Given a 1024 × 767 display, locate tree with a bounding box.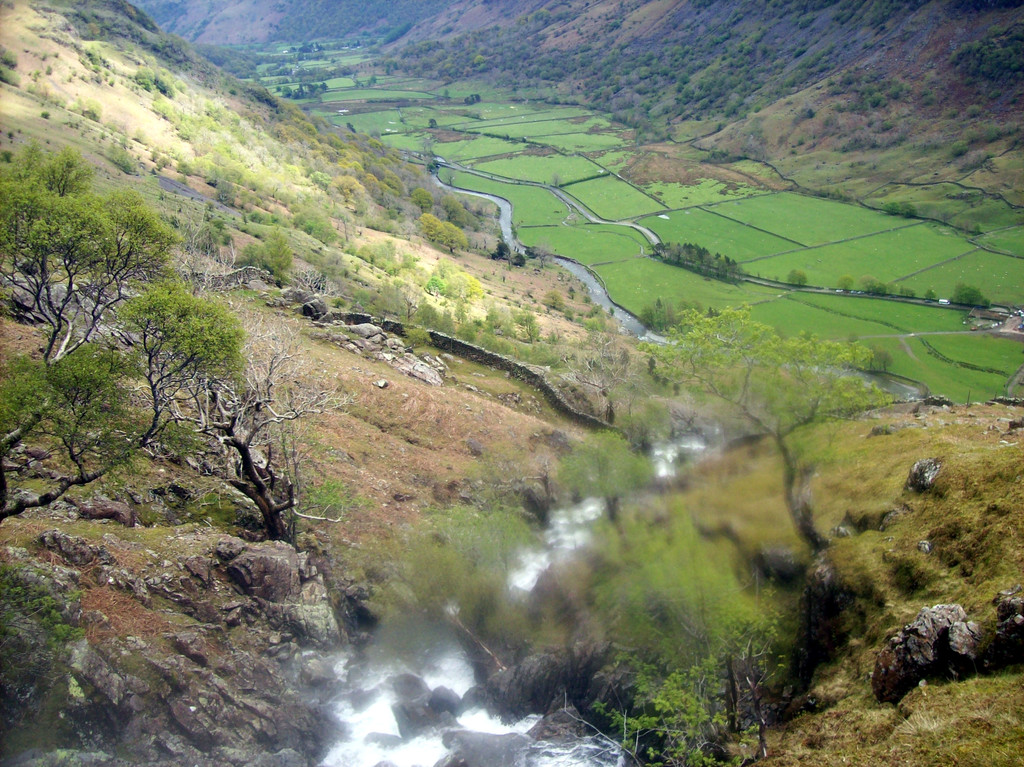
Located: 397:302:904:766.
